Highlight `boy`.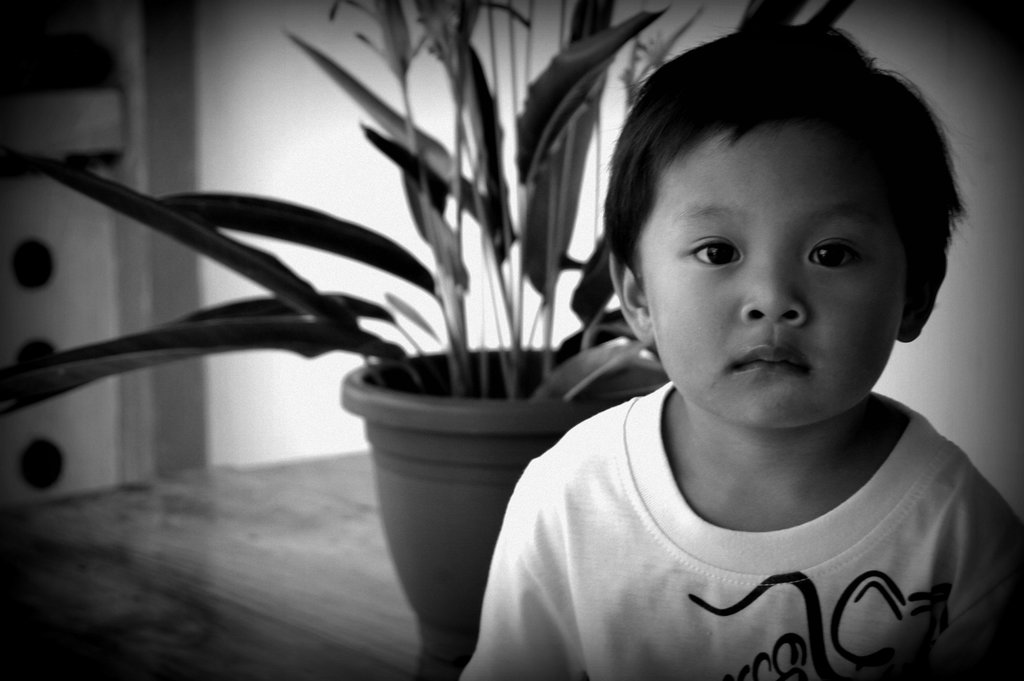
Highlighted region: box(450, 23, 993, 679).
